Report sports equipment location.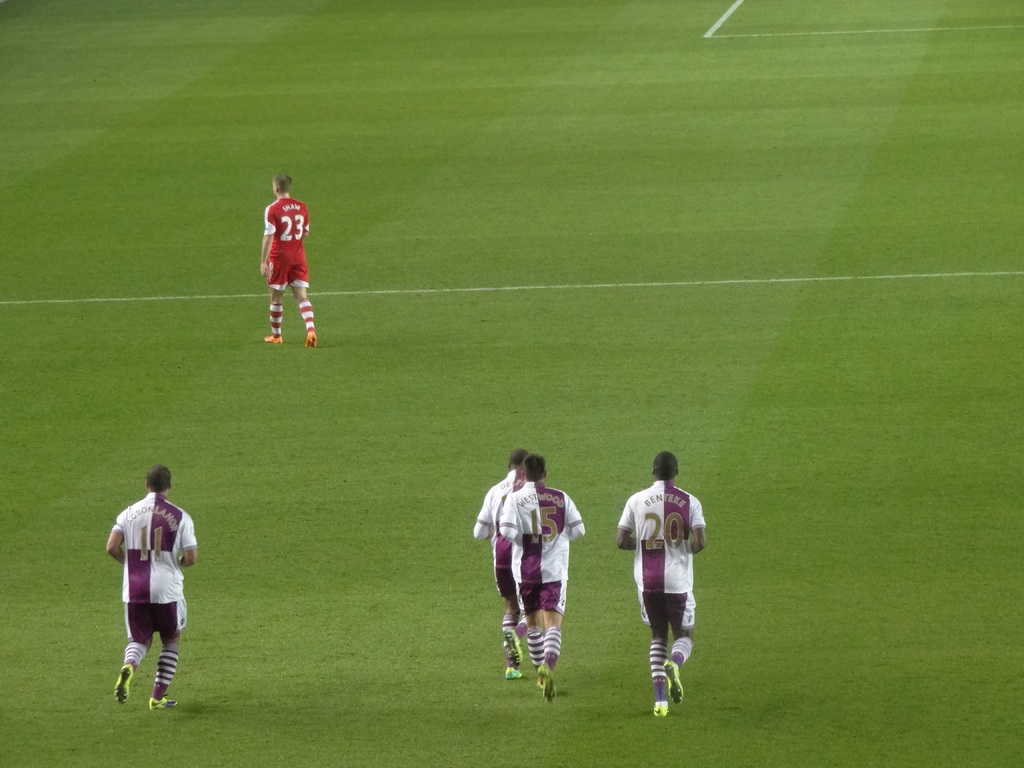
Report: 261,333,285,344.
